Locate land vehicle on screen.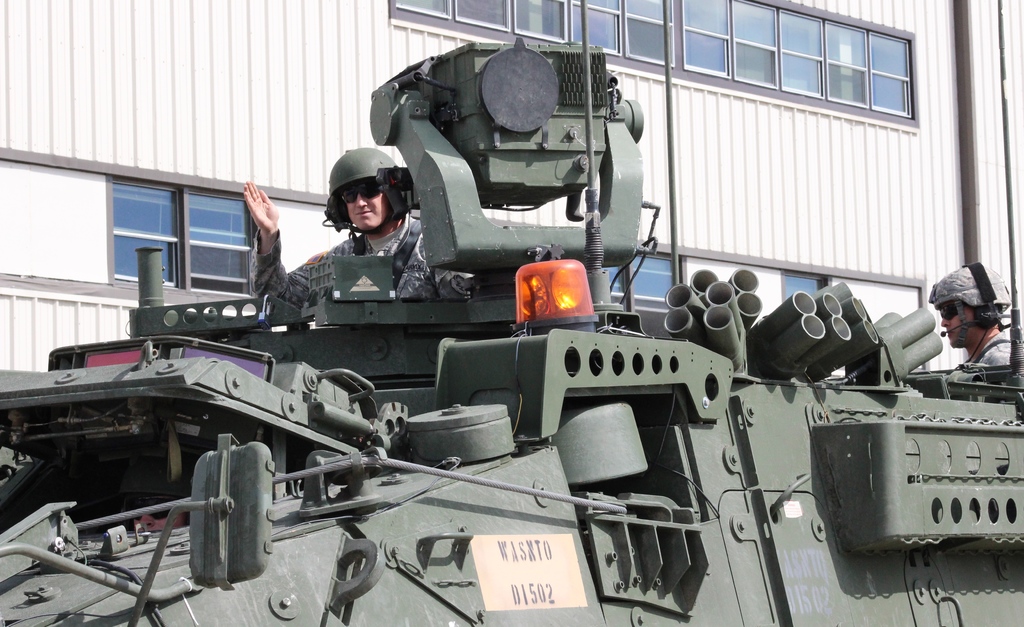
On screen at 0 35 1023 626.
